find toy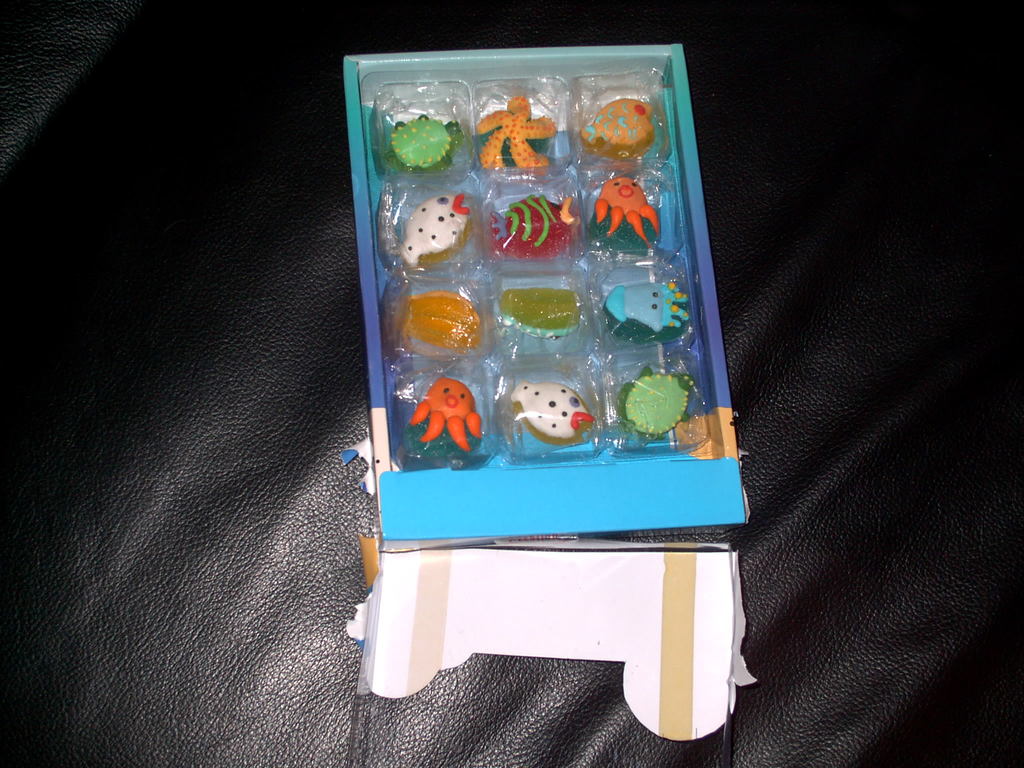
bbox=[510, 381, 593, 447]
